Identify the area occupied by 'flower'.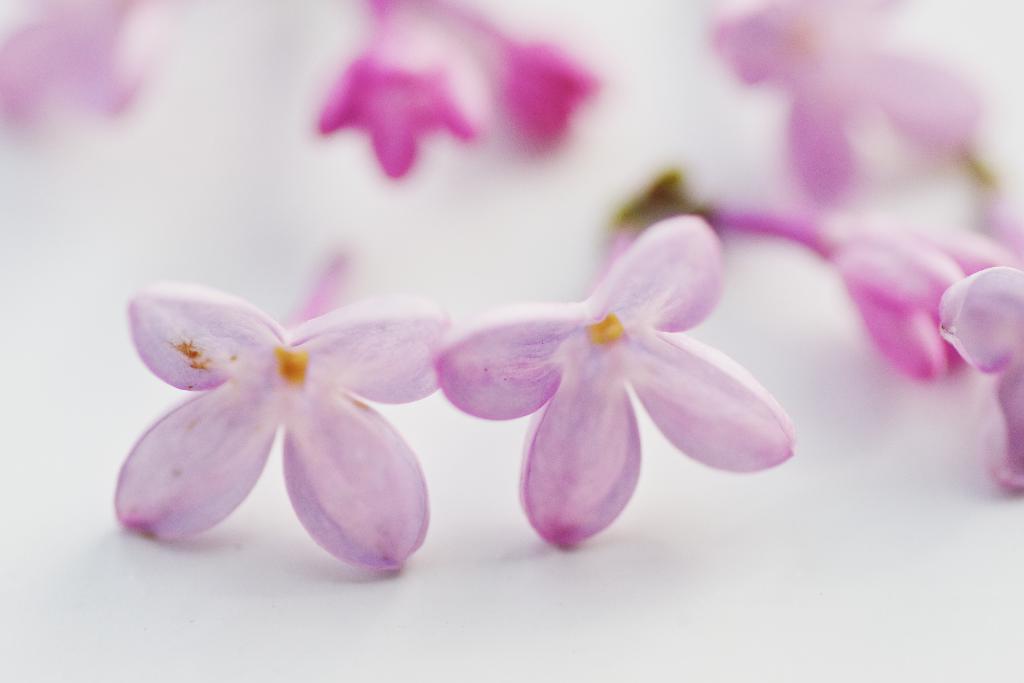
Area: box=[310, 0, 476, 179].
